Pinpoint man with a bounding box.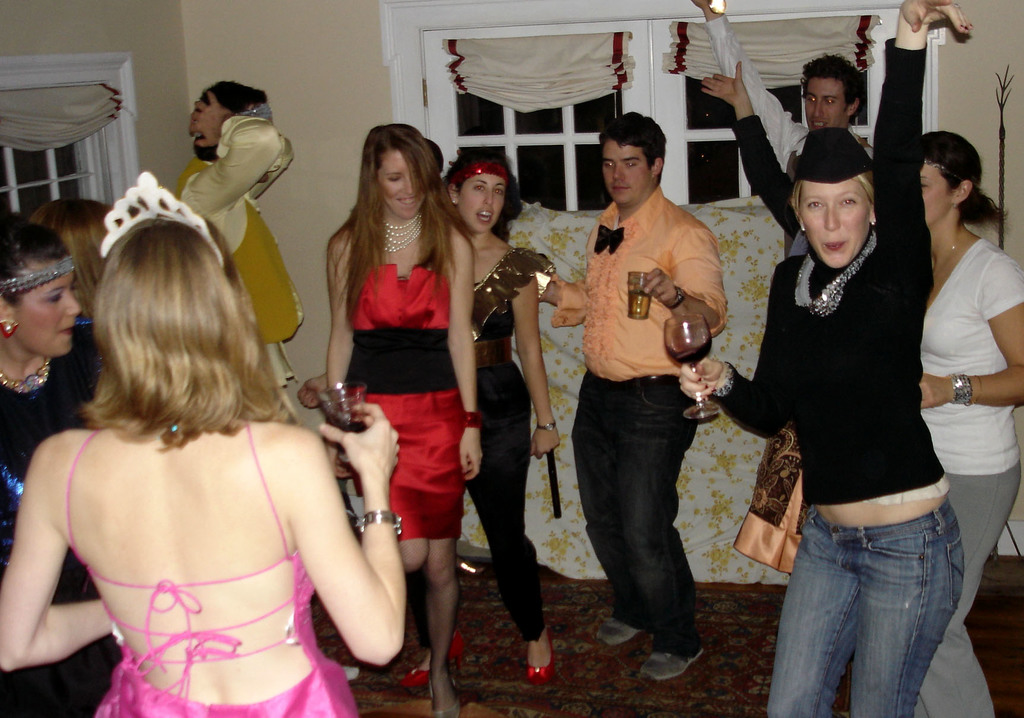
<region>174, 80, 311, 416</region>.
